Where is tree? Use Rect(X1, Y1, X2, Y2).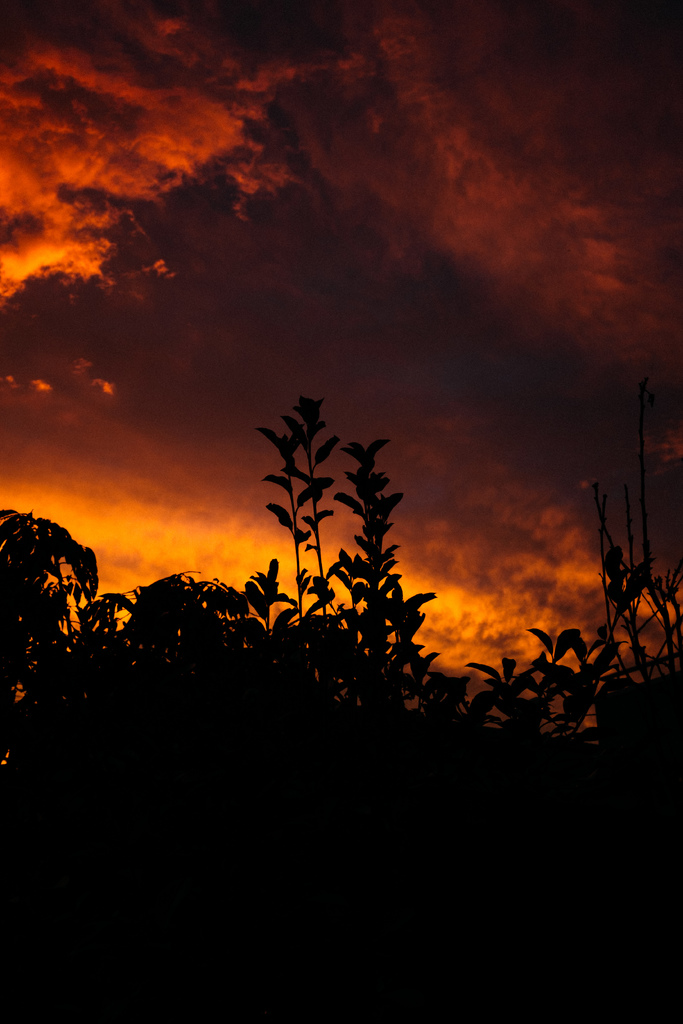
Rect(223, 367, 438, 672).
